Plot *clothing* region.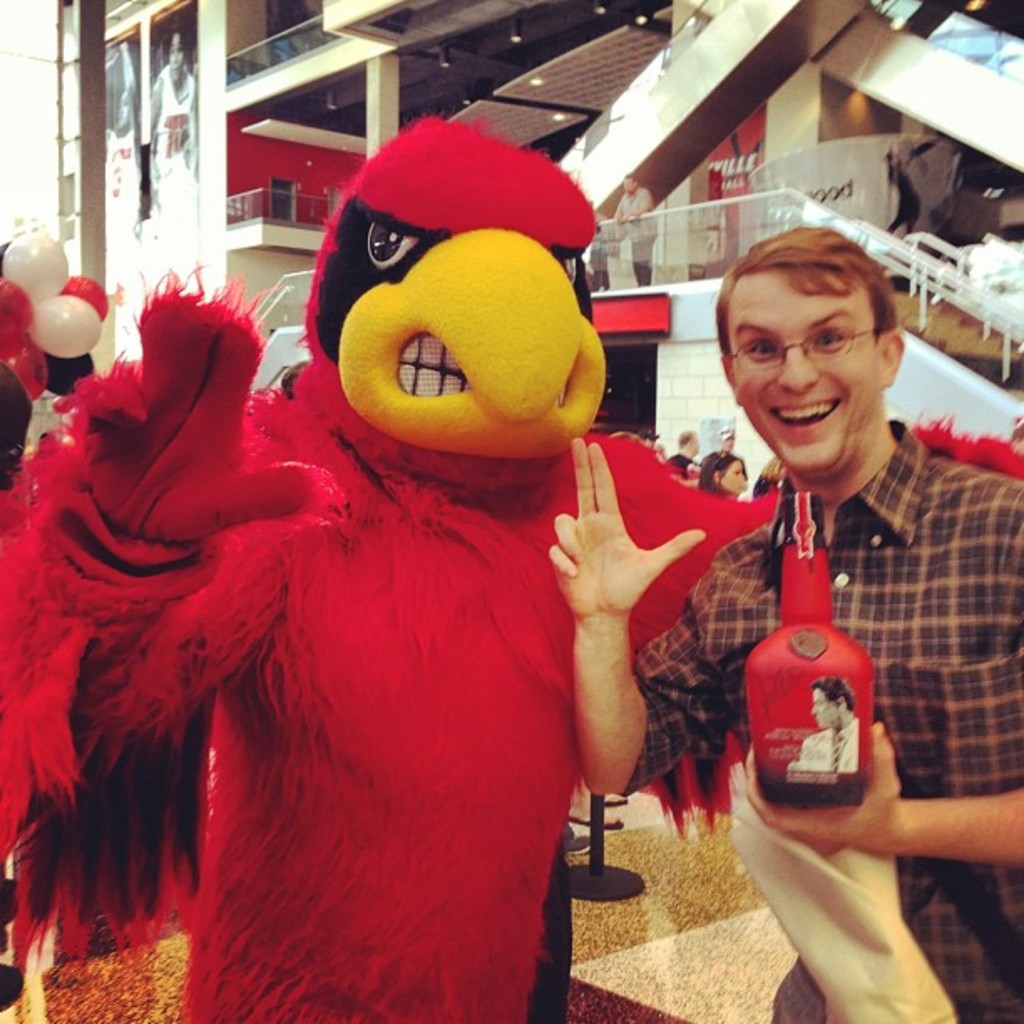
Plotted at (x1=664, y1=455, x2=701, y2=470).
